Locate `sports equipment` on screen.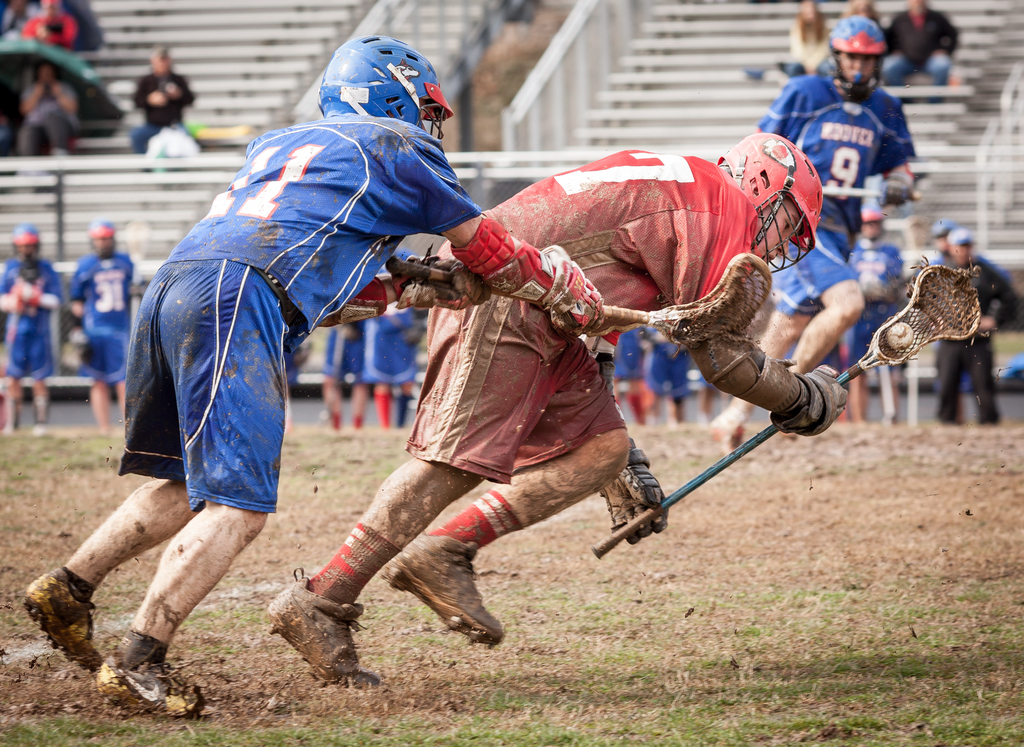
On screen at <box>693,334,794,418</box>.
